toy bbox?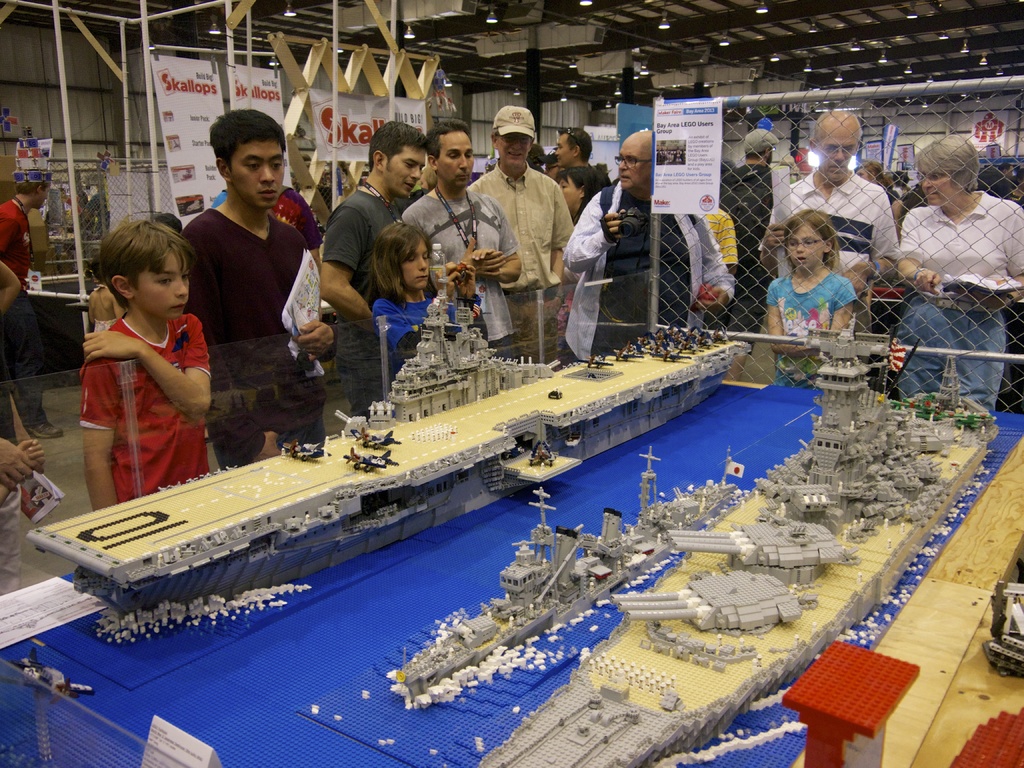
x1=477 y1=743 x2=486 y2=755
